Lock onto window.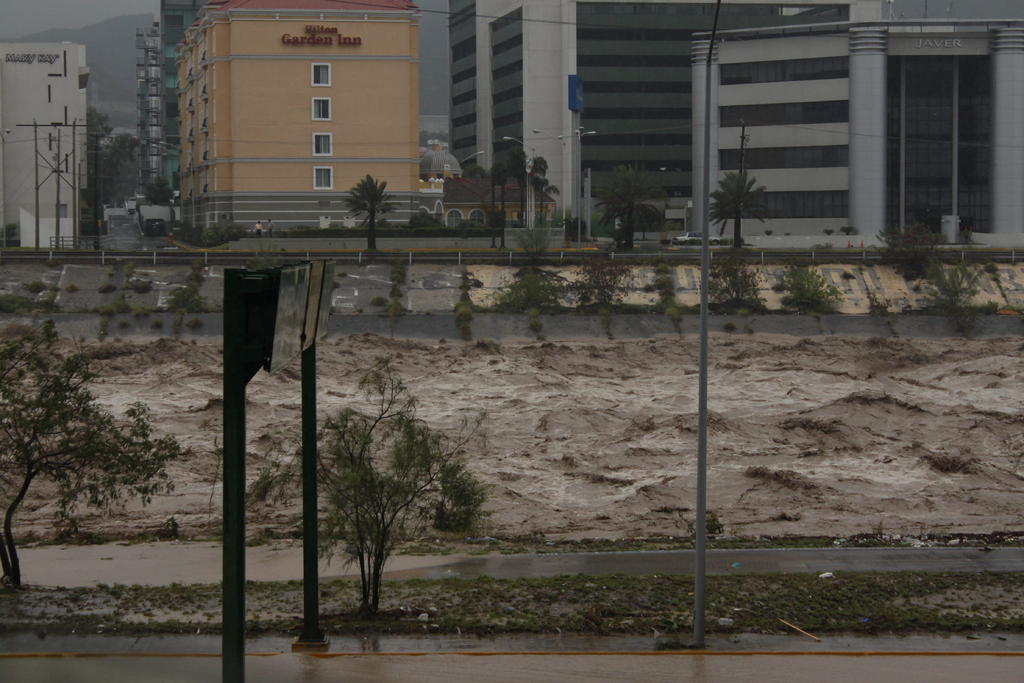
Locked: bbox=[577, 110, 692, 117].
